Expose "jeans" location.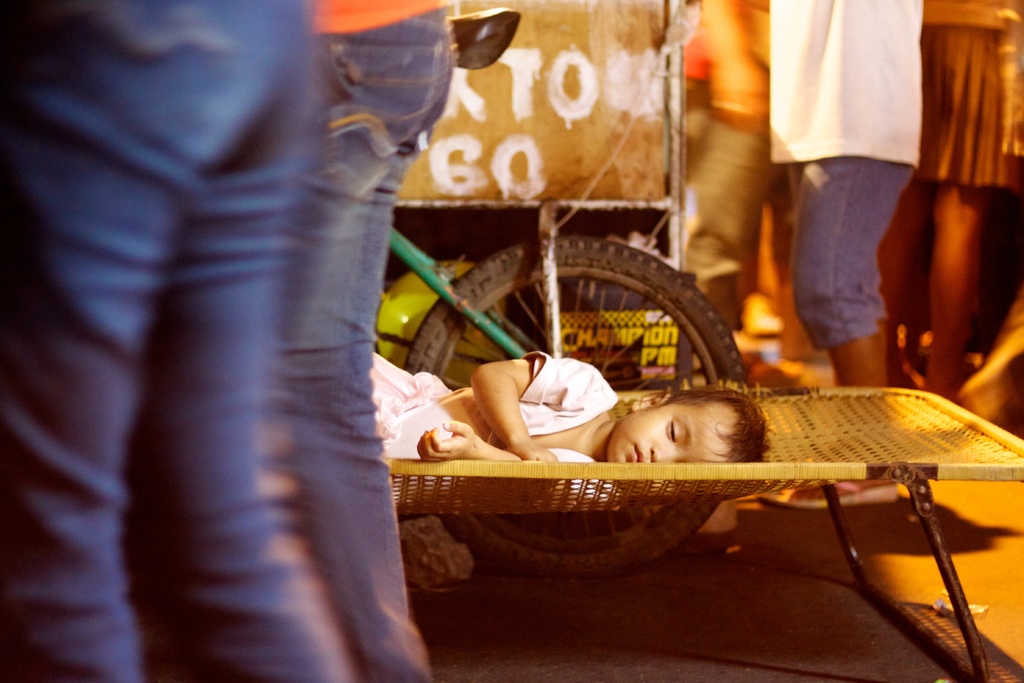
Exposed at bbox=(0, 0, 357, 682).
